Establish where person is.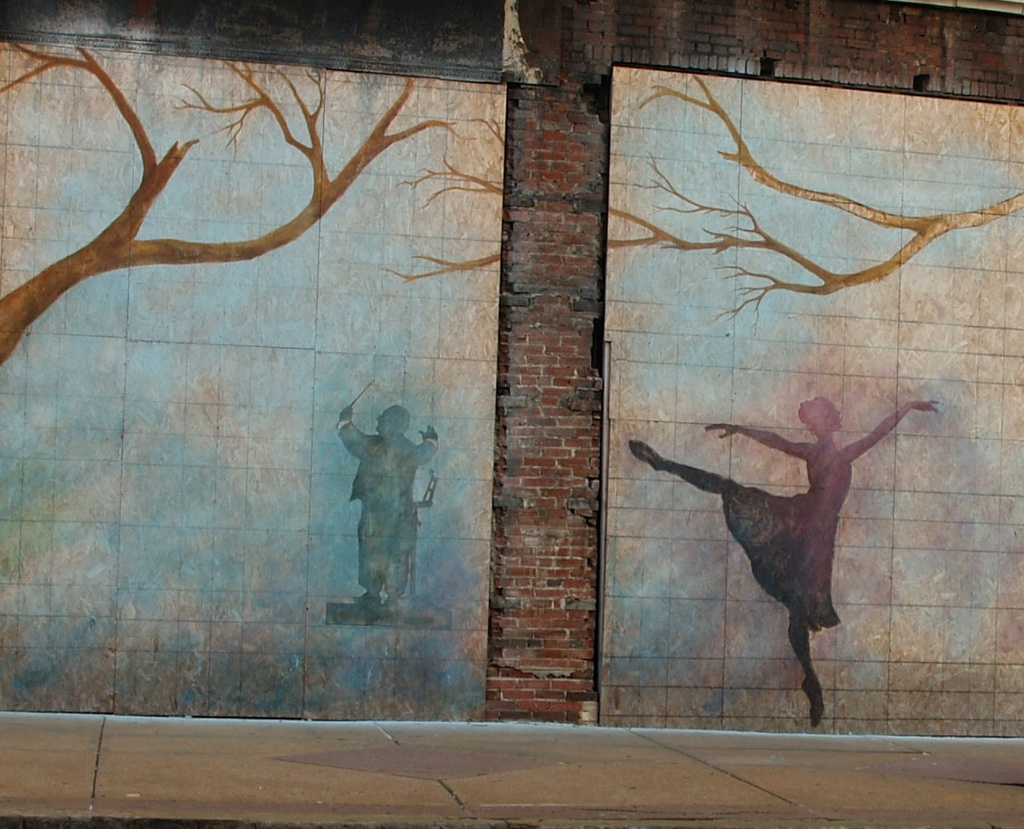
Established at 628:397:939:726.
